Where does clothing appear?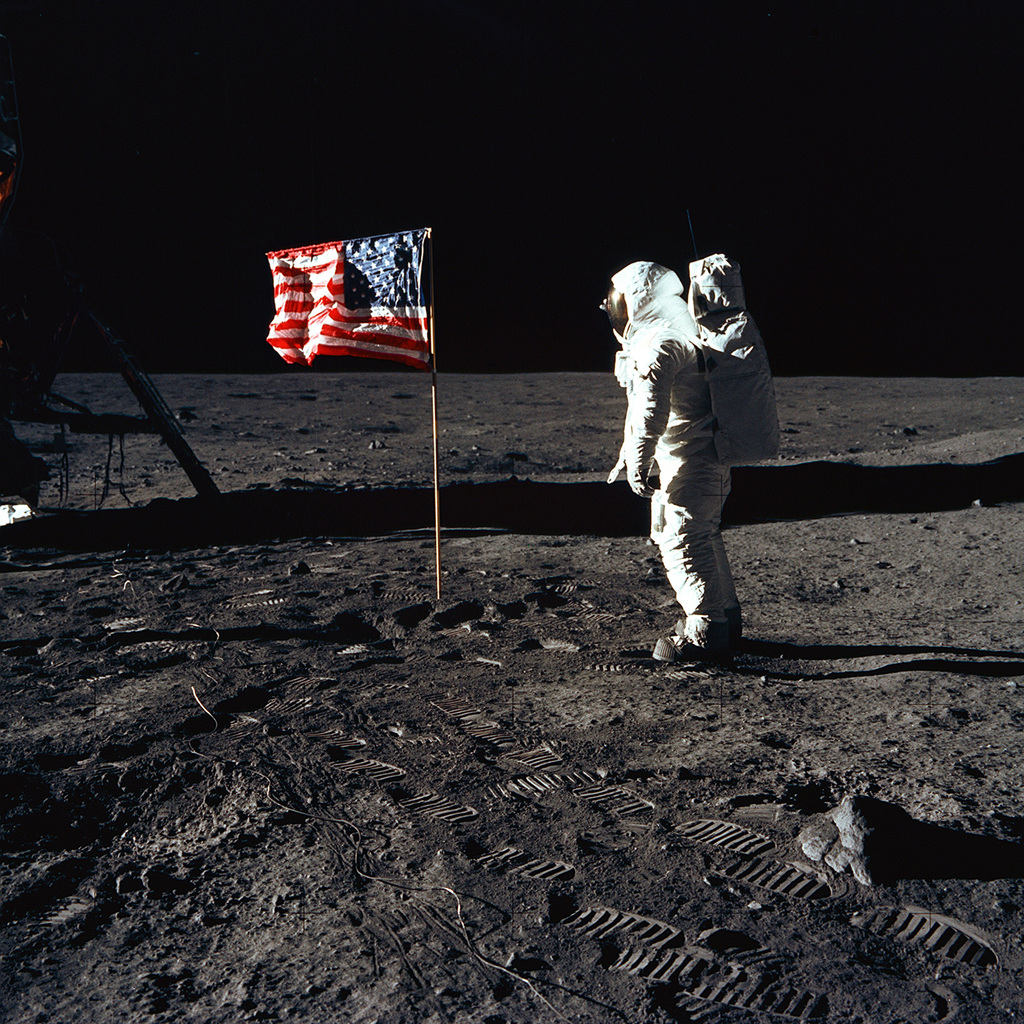
Appears at (623,296,779,641).
